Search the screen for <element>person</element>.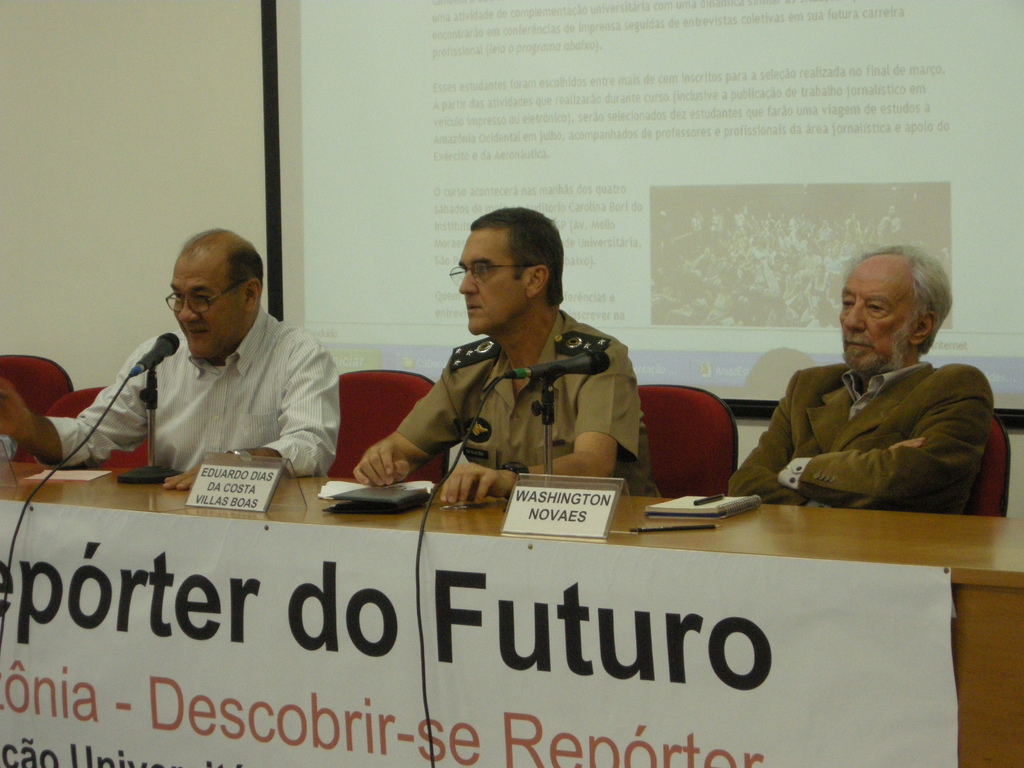
Found at [381,212,657,526].
